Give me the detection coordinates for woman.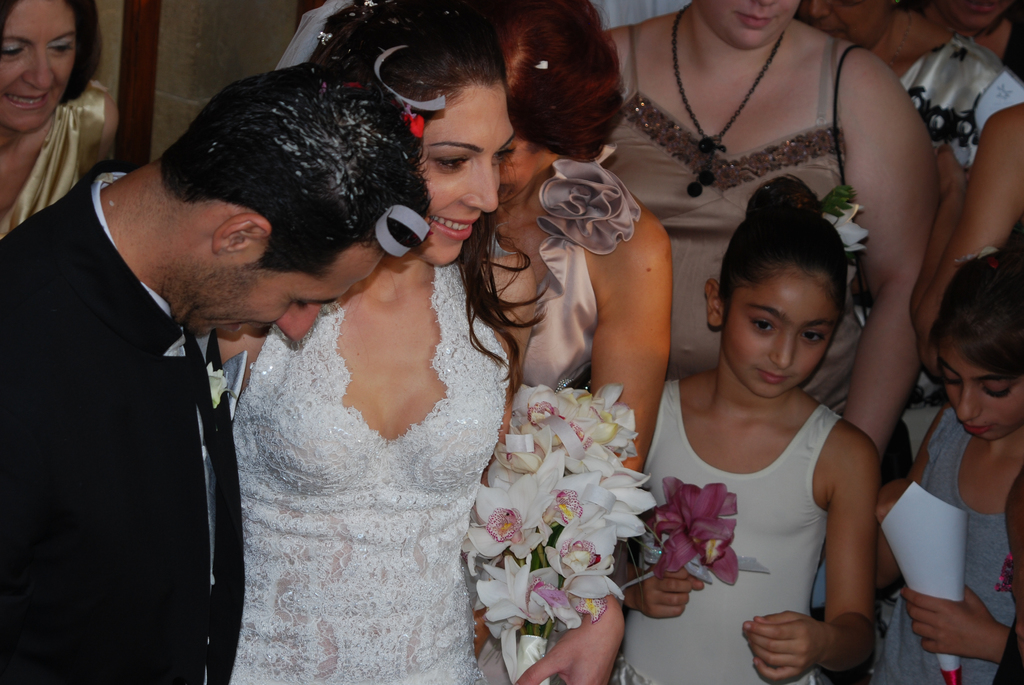
171 84 573 684.
